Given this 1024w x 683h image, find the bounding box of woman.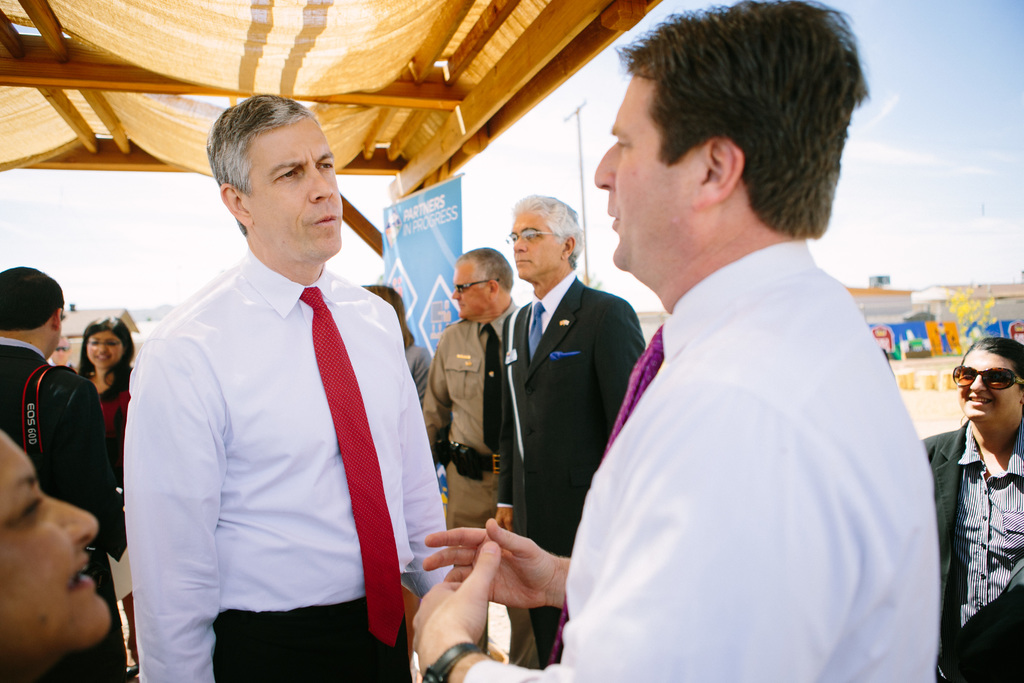
left=0, top=425, right=116, bottom=682.
